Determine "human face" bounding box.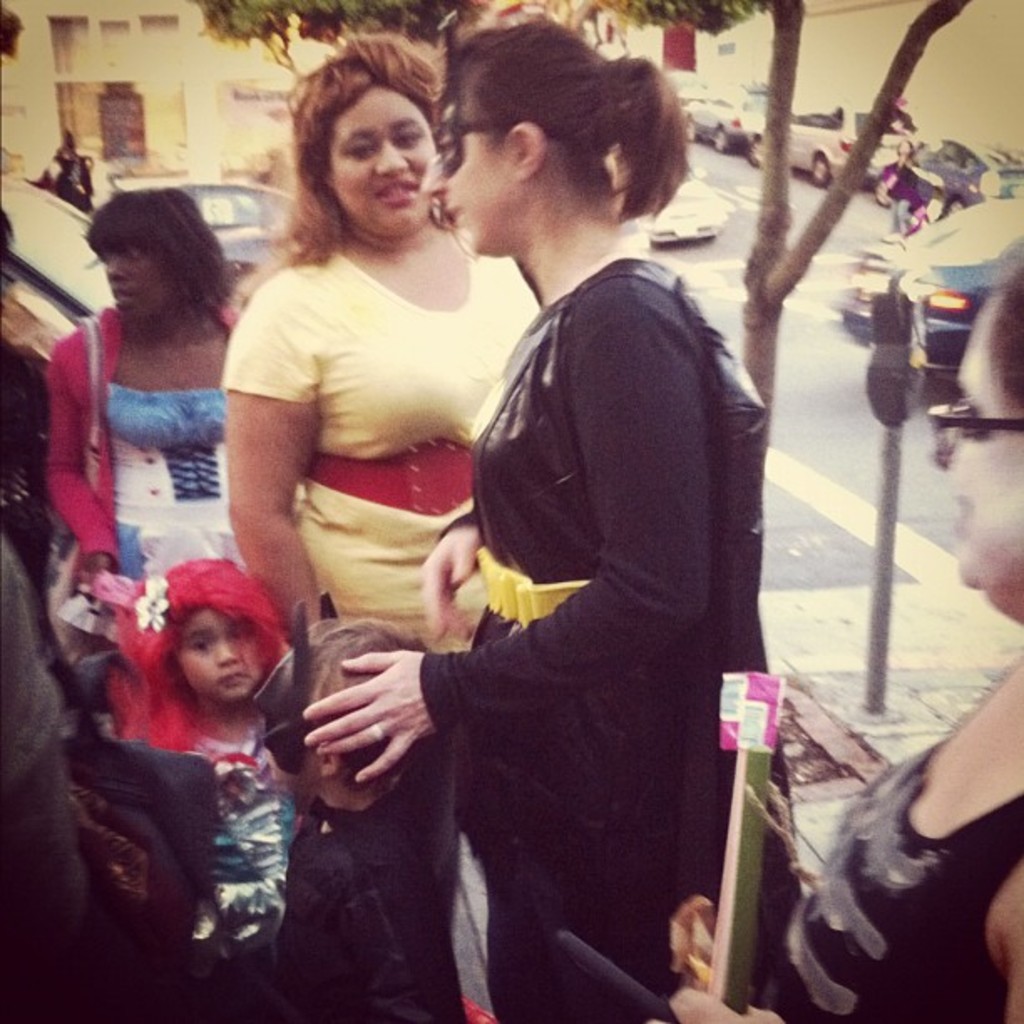
Determined: box=[935, 288, 1022, 584].
